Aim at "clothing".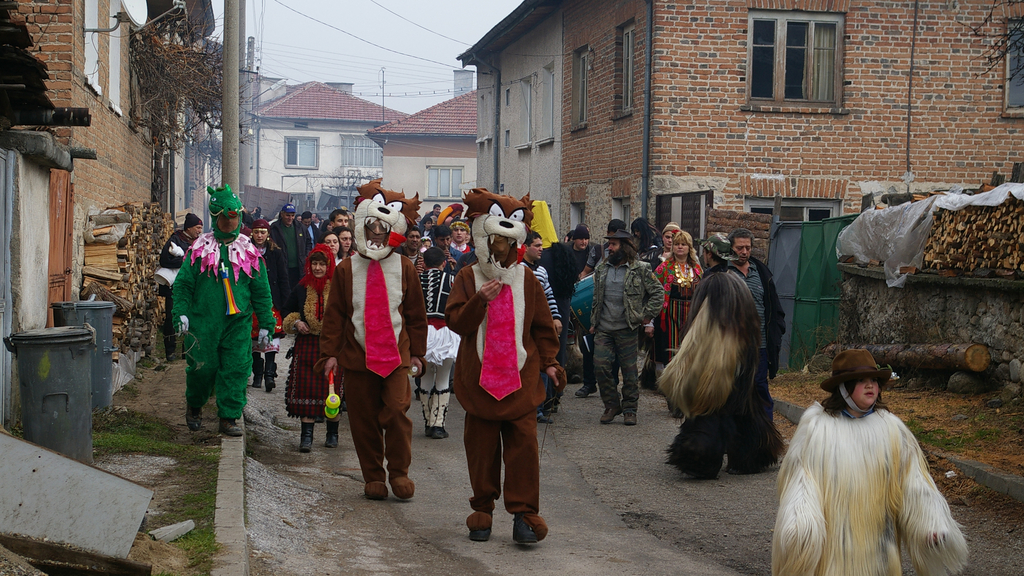
Aimed at (513, 264, 558, 339).
